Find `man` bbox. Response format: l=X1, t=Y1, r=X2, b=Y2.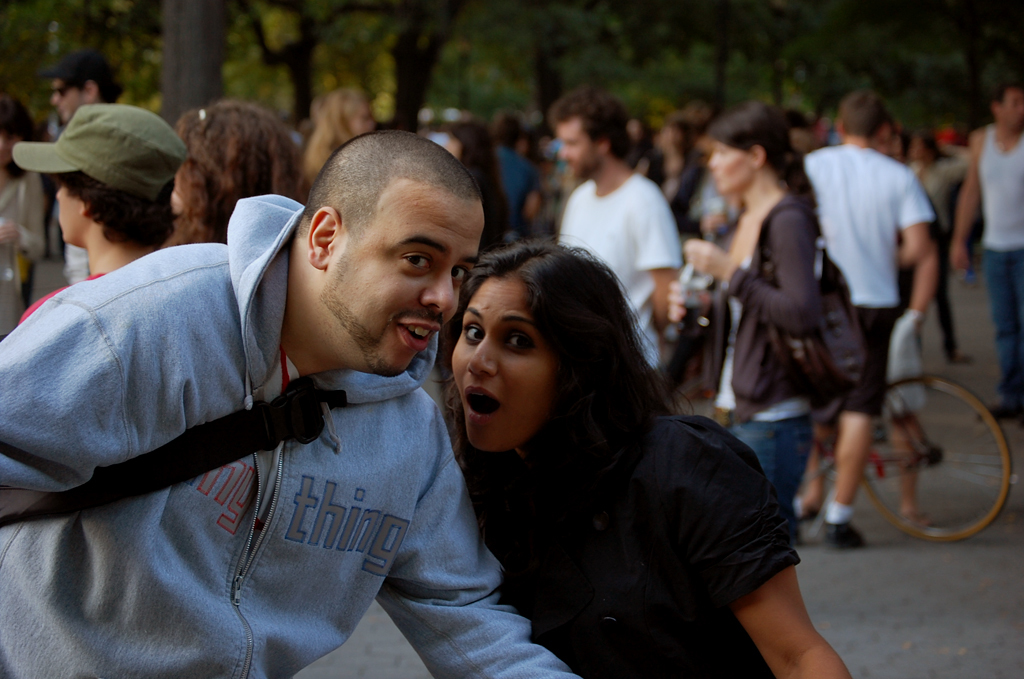
l=555, t=82, r=683, b=371.
